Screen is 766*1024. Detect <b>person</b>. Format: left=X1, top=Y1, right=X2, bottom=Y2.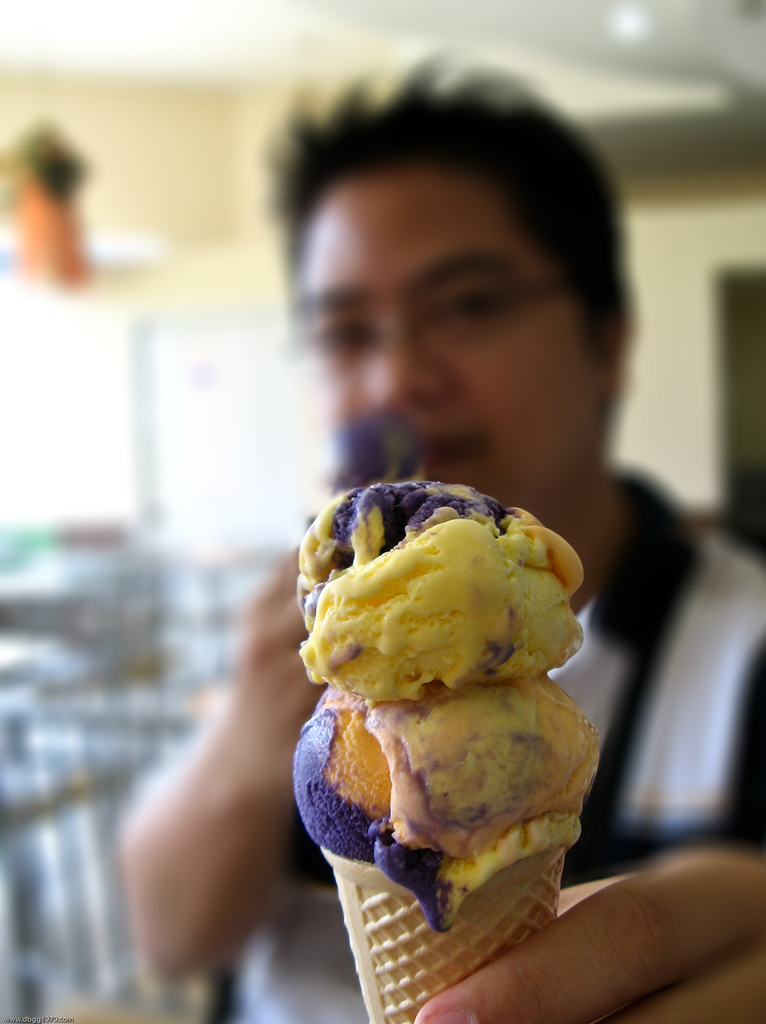
left=139, top=106, right=712, bottom=738.
